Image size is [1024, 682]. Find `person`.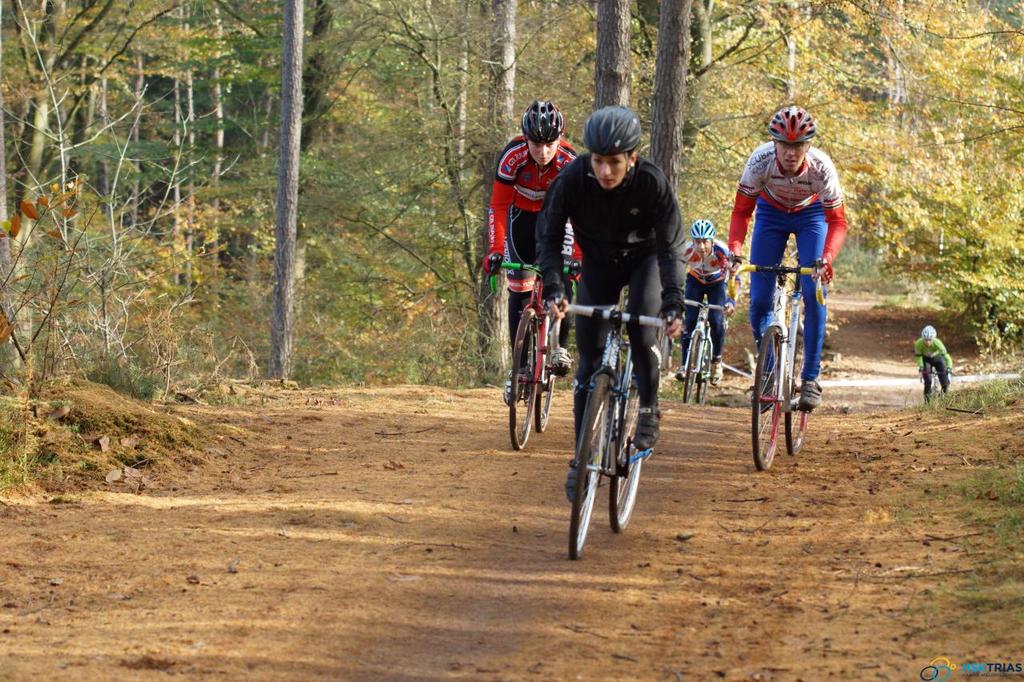
BBox(682, 221, 740, 387).
